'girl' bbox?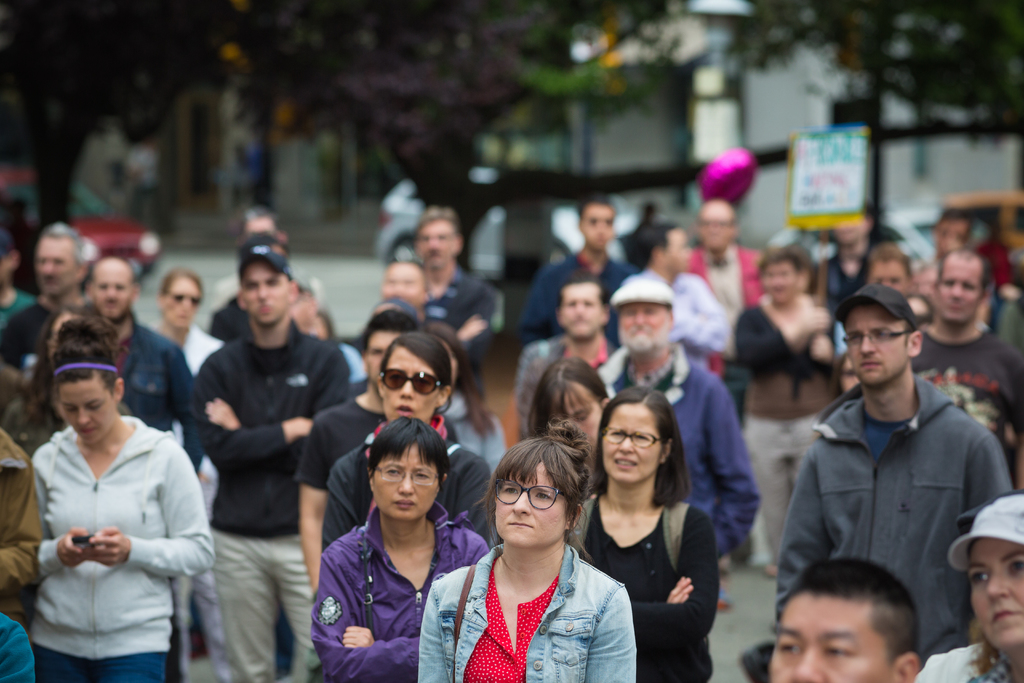
(x1=570, y1=378, x2=717, y2=682)
